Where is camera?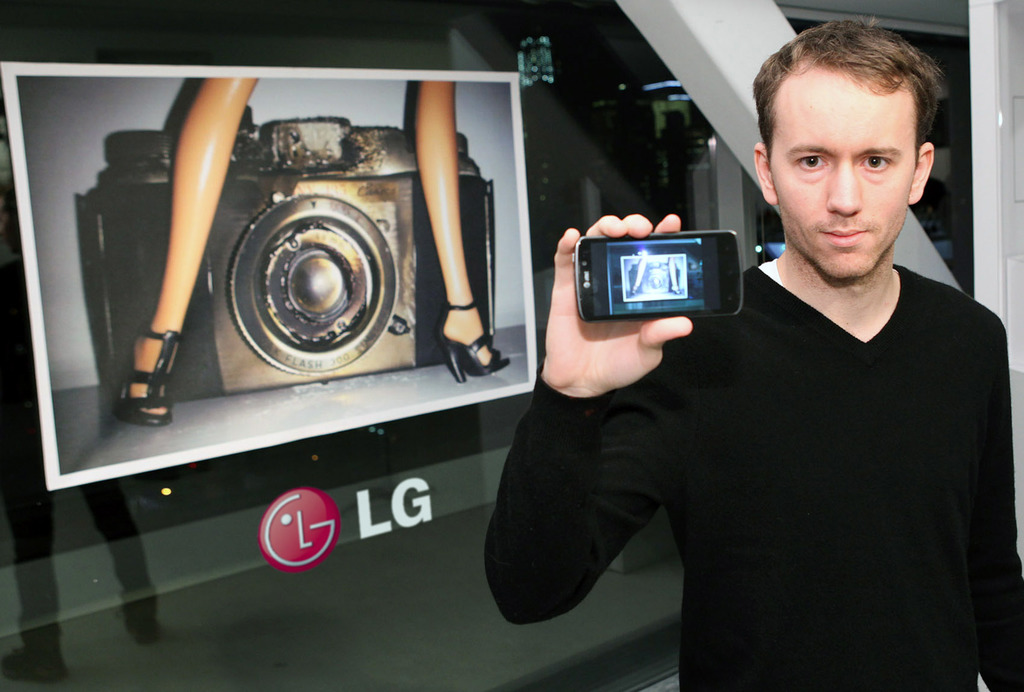
<box>81,105,493,405</box>.
